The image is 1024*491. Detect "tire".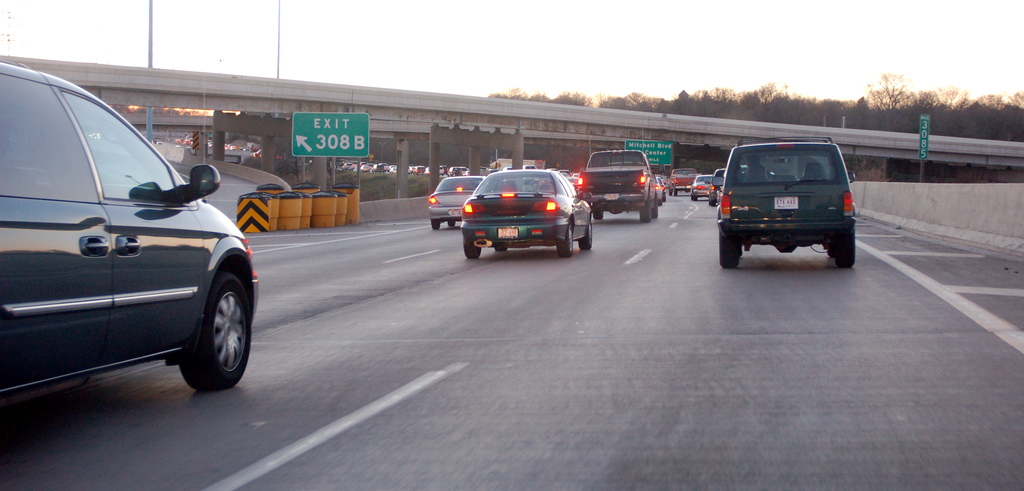
Detection: x1=445, y1=215, x2=459, y2=228.
